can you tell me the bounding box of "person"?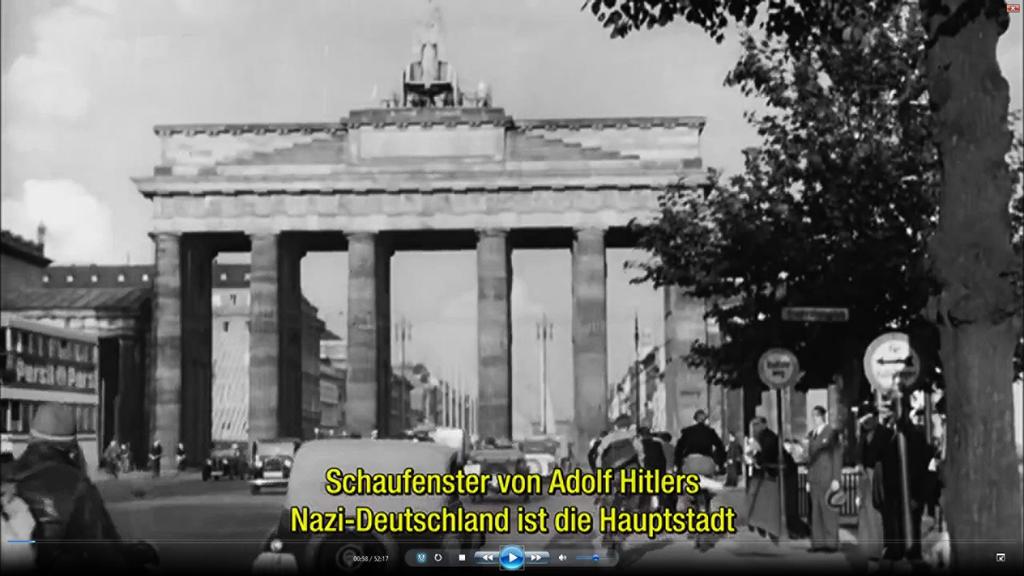
box(675, 412, 732, 531).
